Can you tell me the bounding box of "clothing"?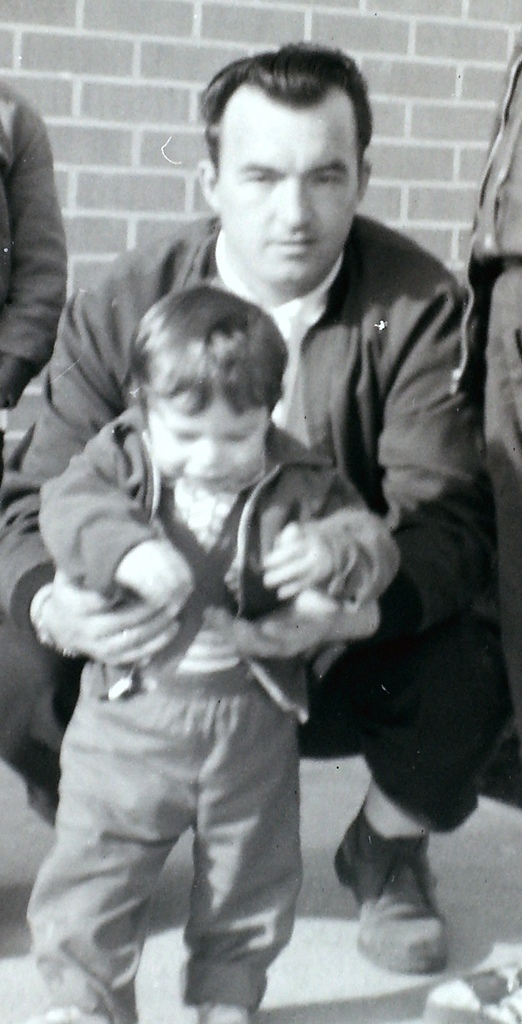
x1=0 y1=218 x2=516 y2=833.
